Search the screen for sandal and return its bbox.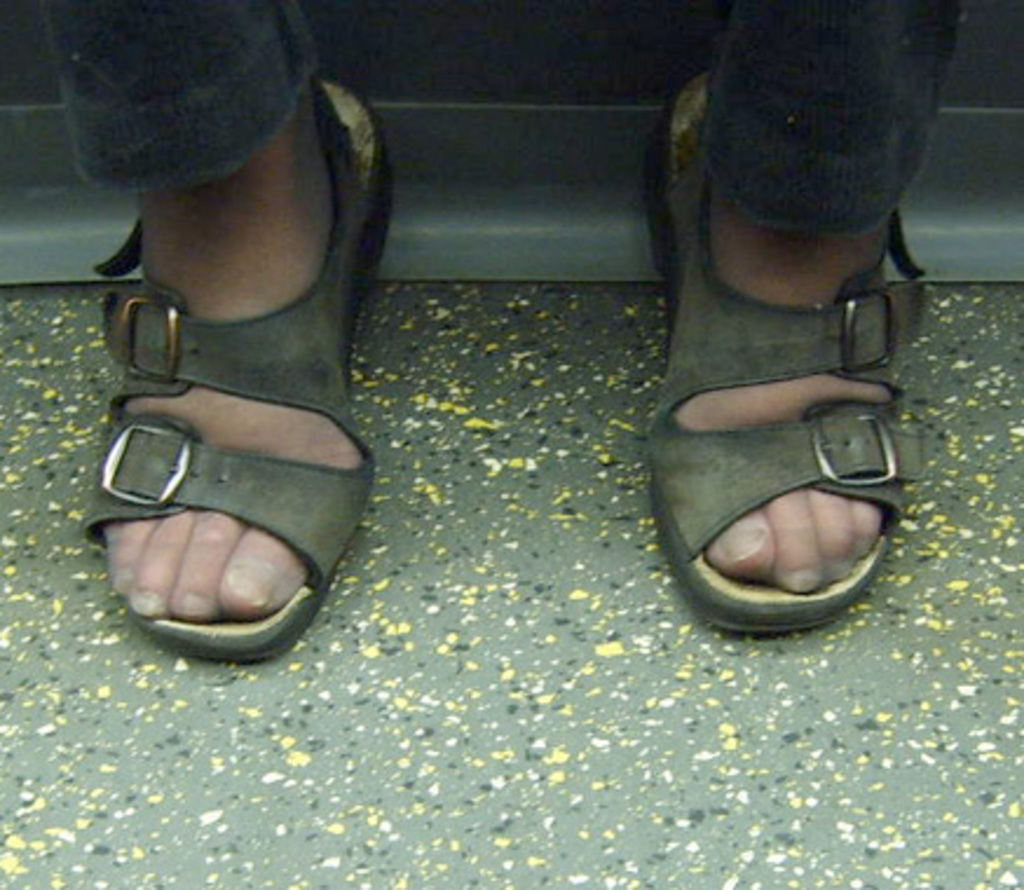
Found: <box>84,77,391,653</box>.
